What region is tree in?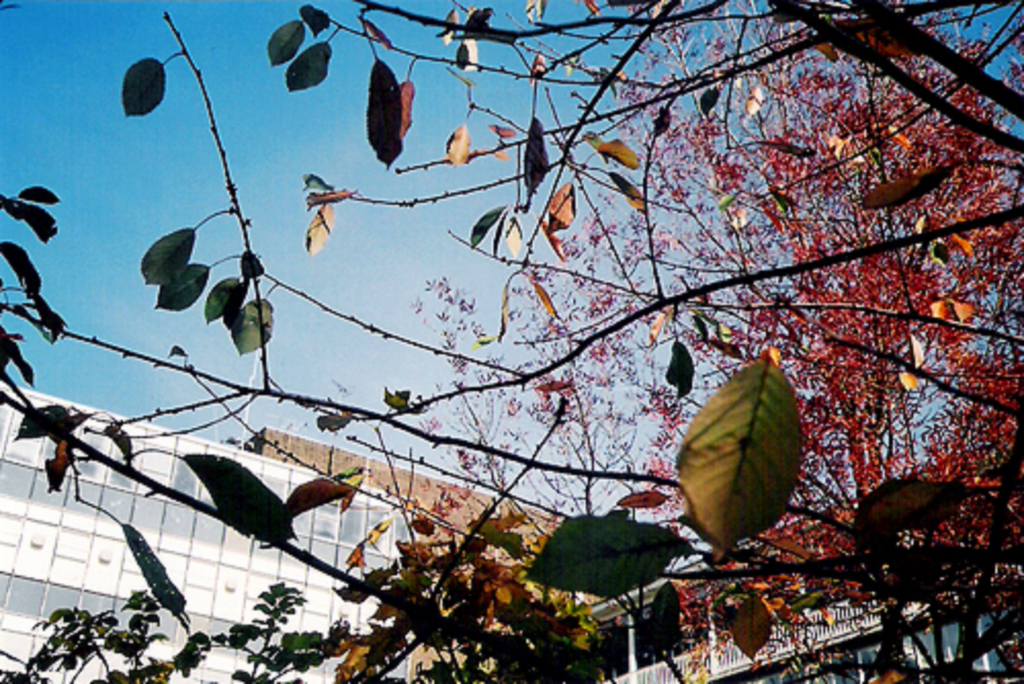
bbox(426, 0, 1022, 682).
